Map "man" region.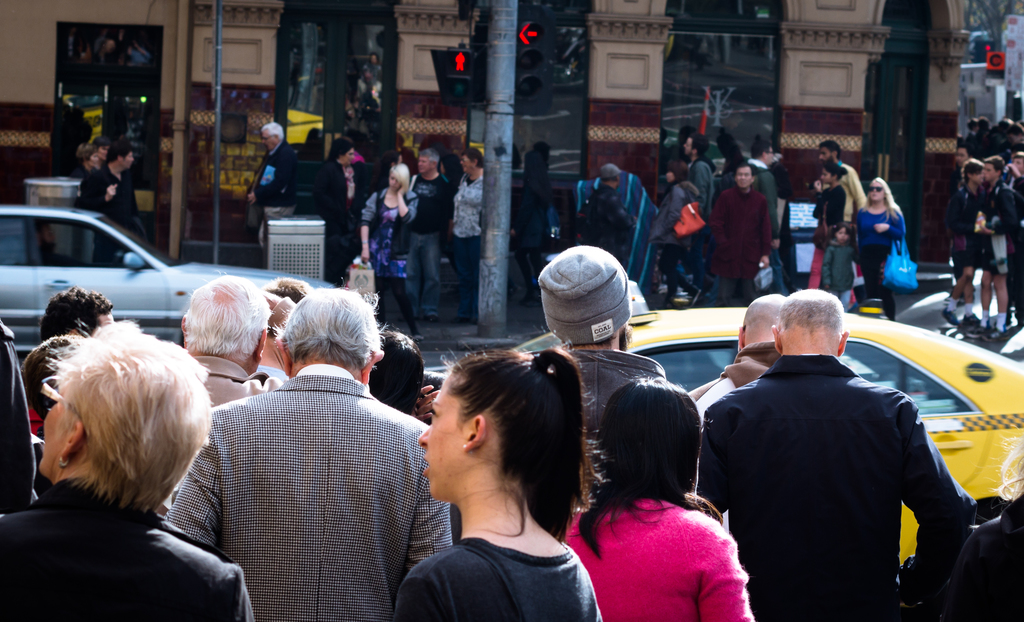
Mapped to 705/162/772/283.
